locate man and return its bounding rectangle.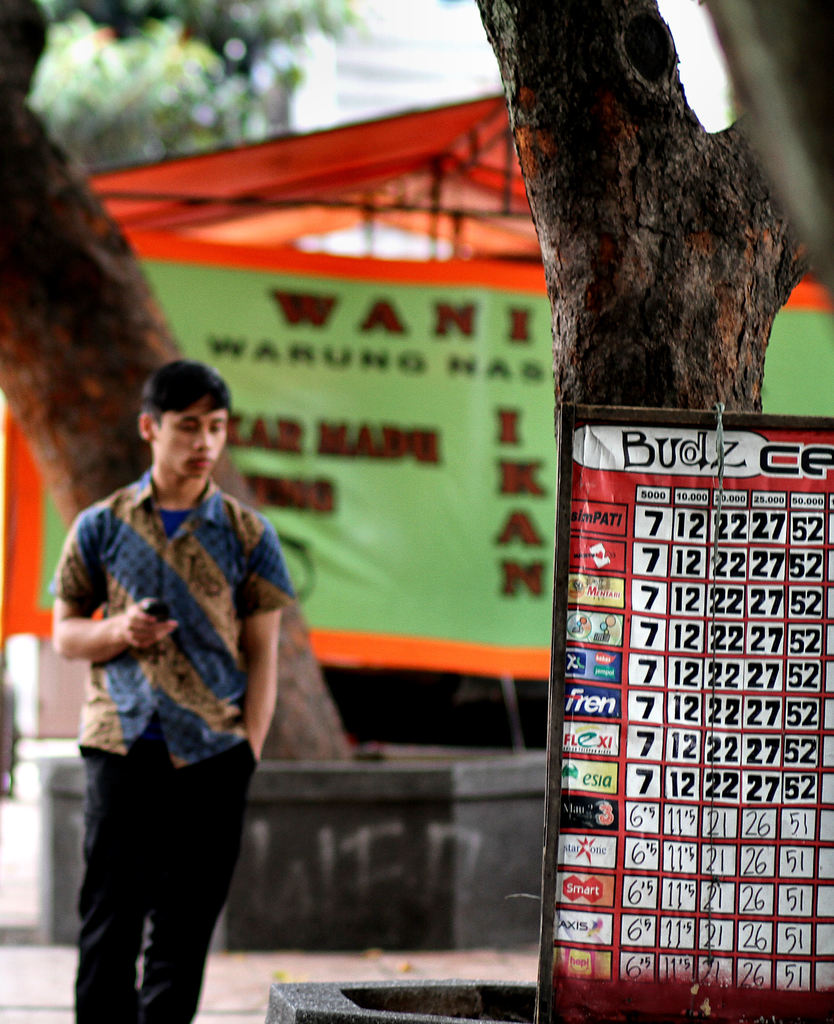
[51,359,285,1023].
